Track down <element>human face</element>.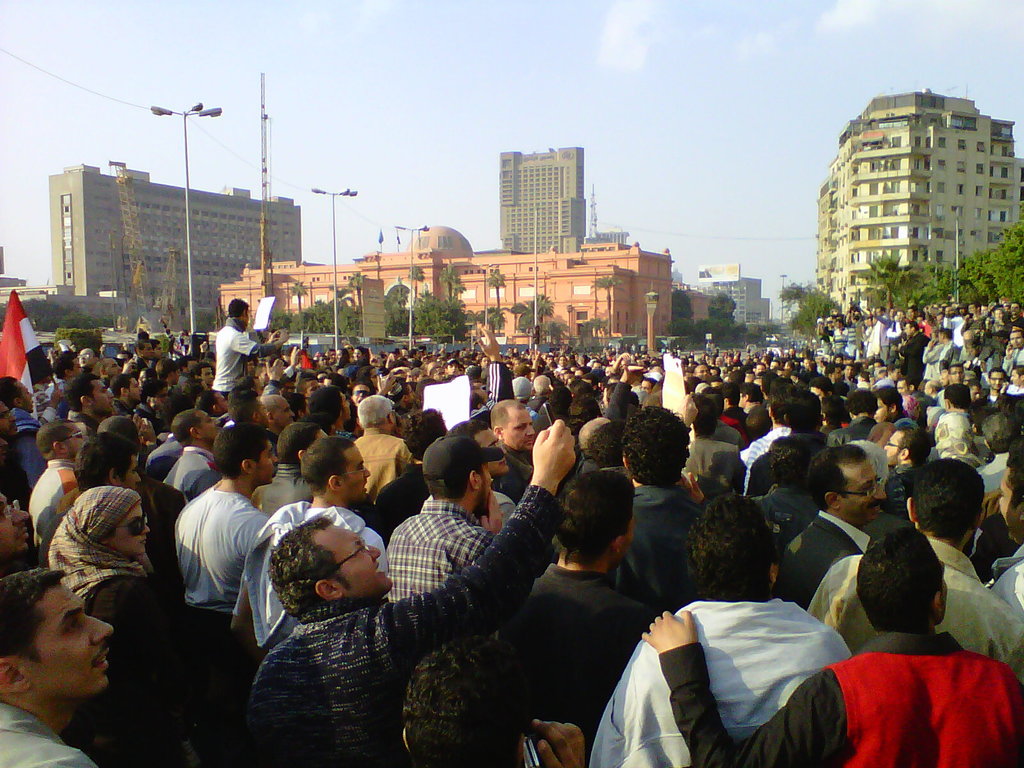
Tracked to <bbox>124, 461, 141, 487</bbox>.
